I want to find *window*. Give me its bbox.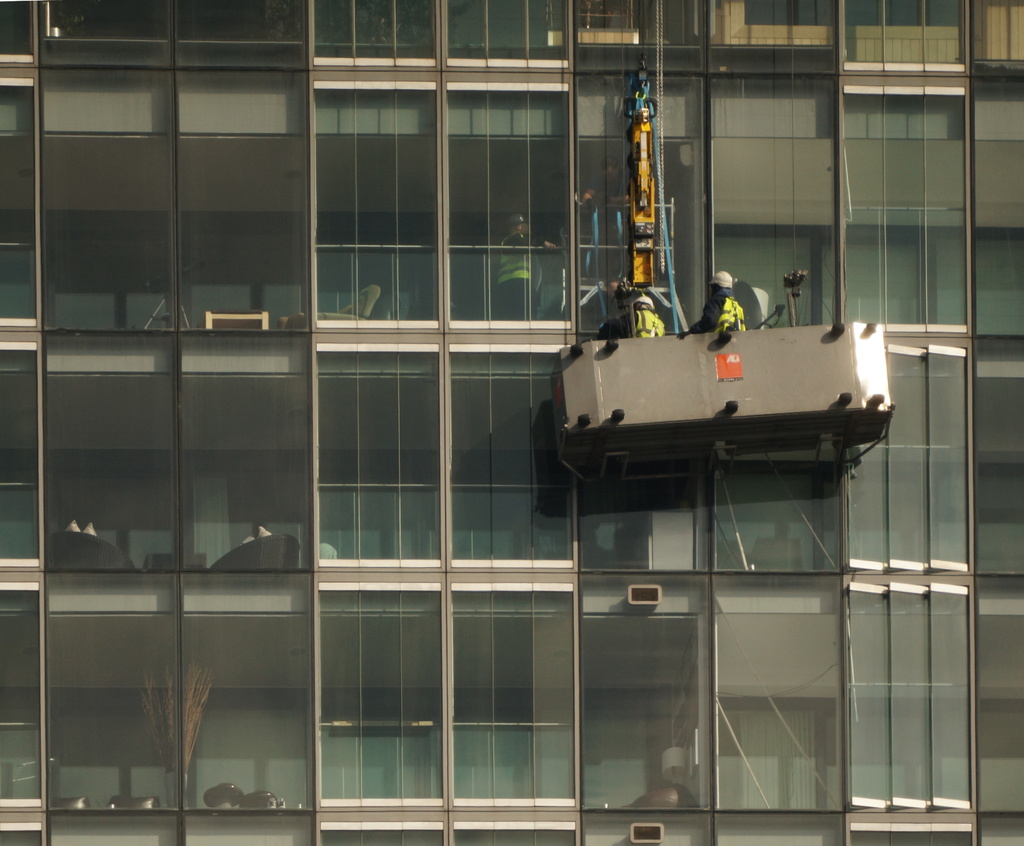
region(445, 573, 578, 804).
